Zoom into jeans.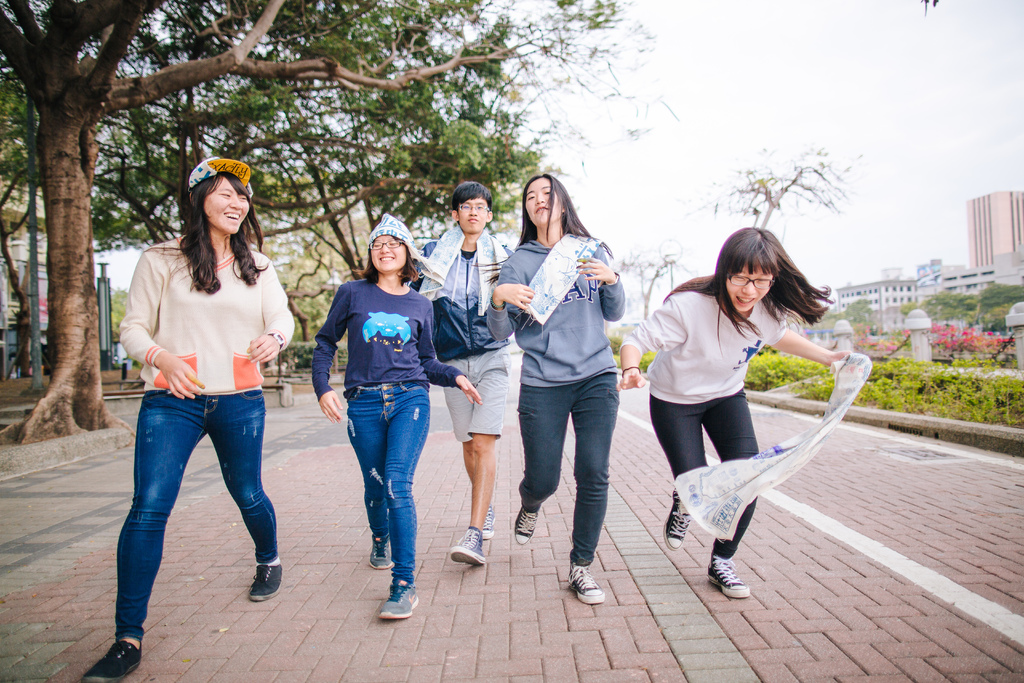
Zoom target: (639, 390, 753, 561).
